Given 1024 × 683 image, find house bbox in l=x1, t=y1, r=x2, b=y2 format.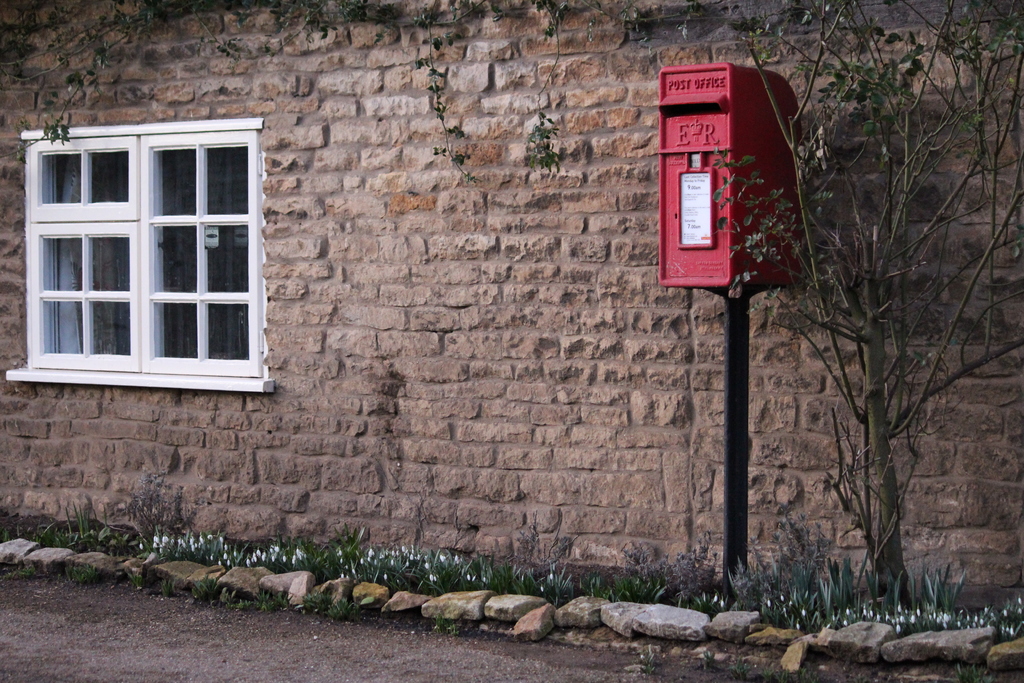
l=0, t=0, r=1023, b=622.
